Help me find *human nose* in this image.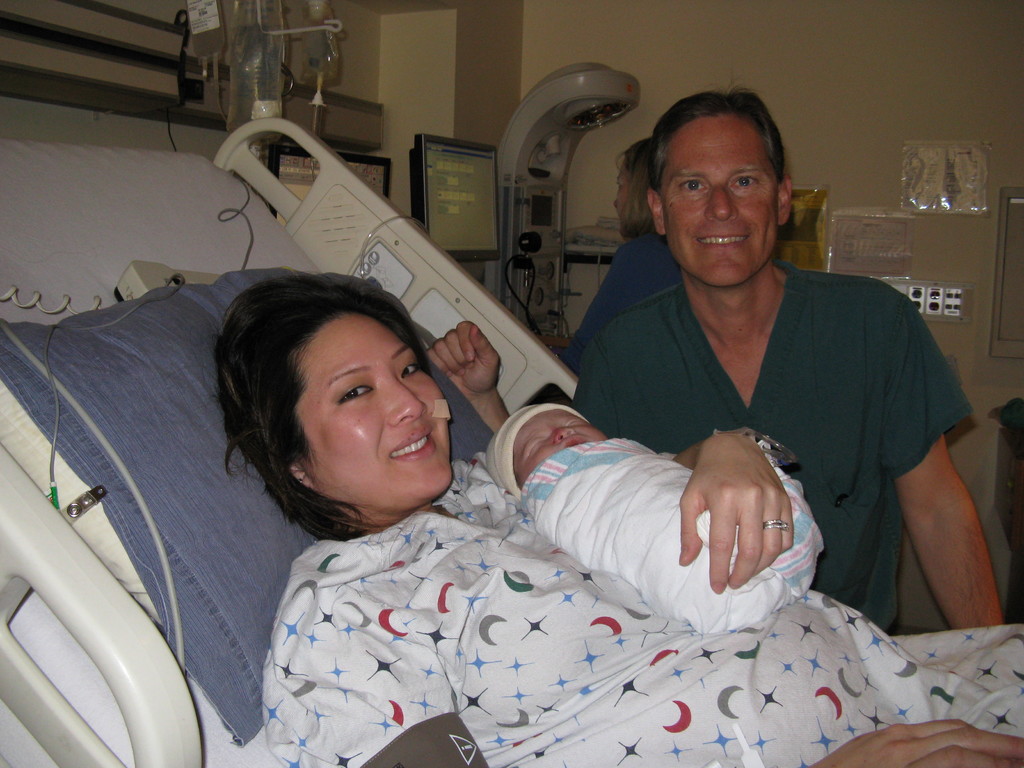
Found it: [left=702, top=179, right=740, bottom=222].
